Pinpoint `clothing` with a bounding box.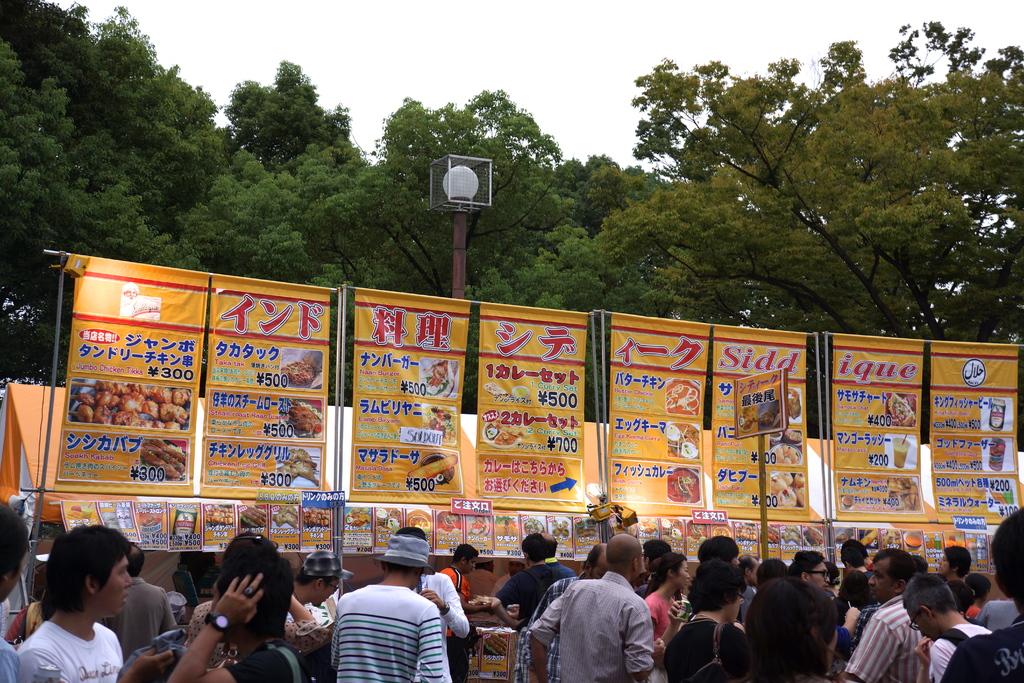
pyautogui.locateOnScreen(0, 633, 24, 682).
